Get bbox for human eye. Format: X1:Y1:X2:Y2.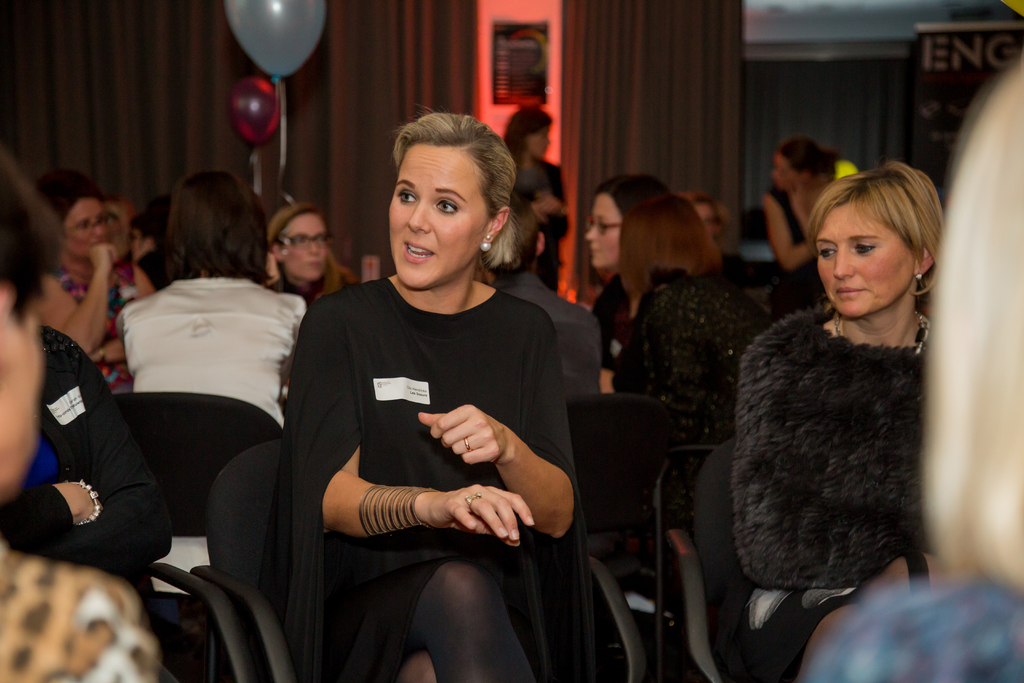
435:199:460:215.
